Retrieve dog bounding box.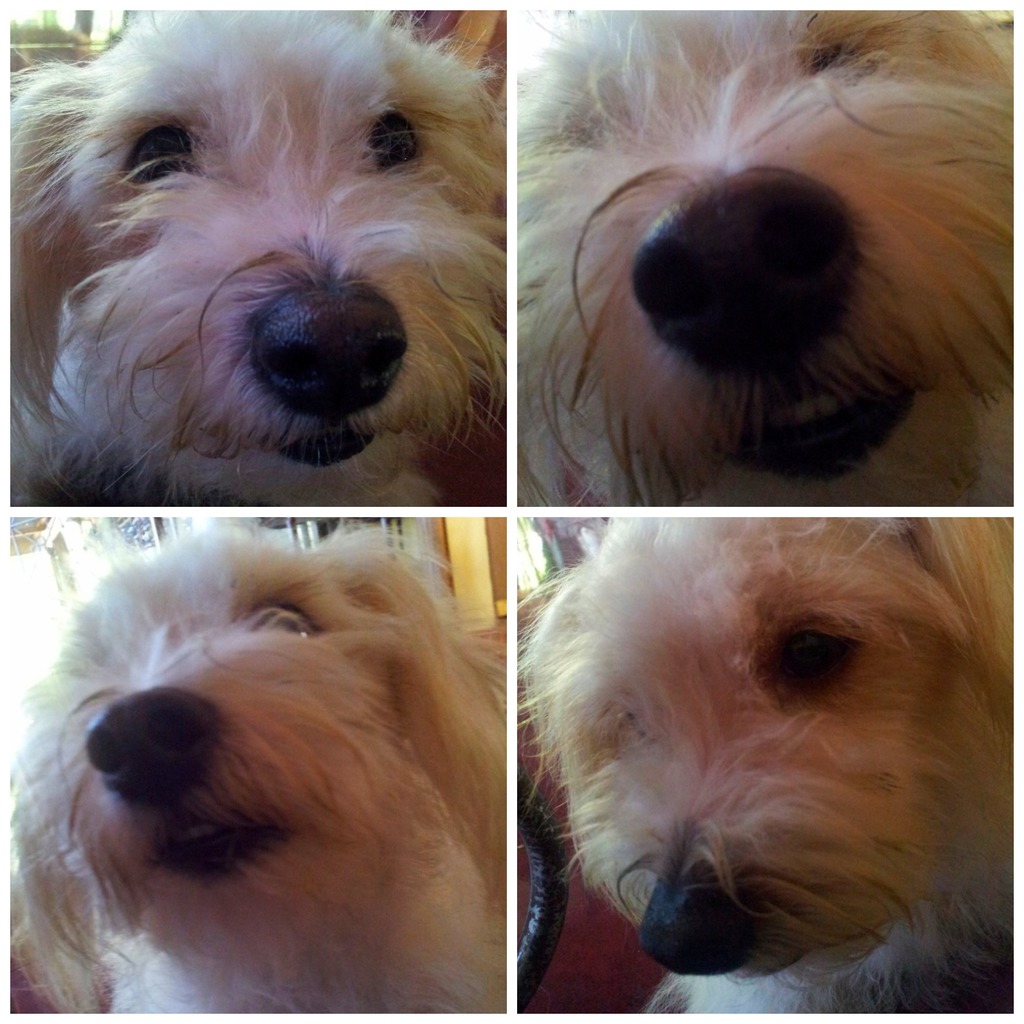
Bounding box: (left=1, top=512, right=506, bottom=1016).
